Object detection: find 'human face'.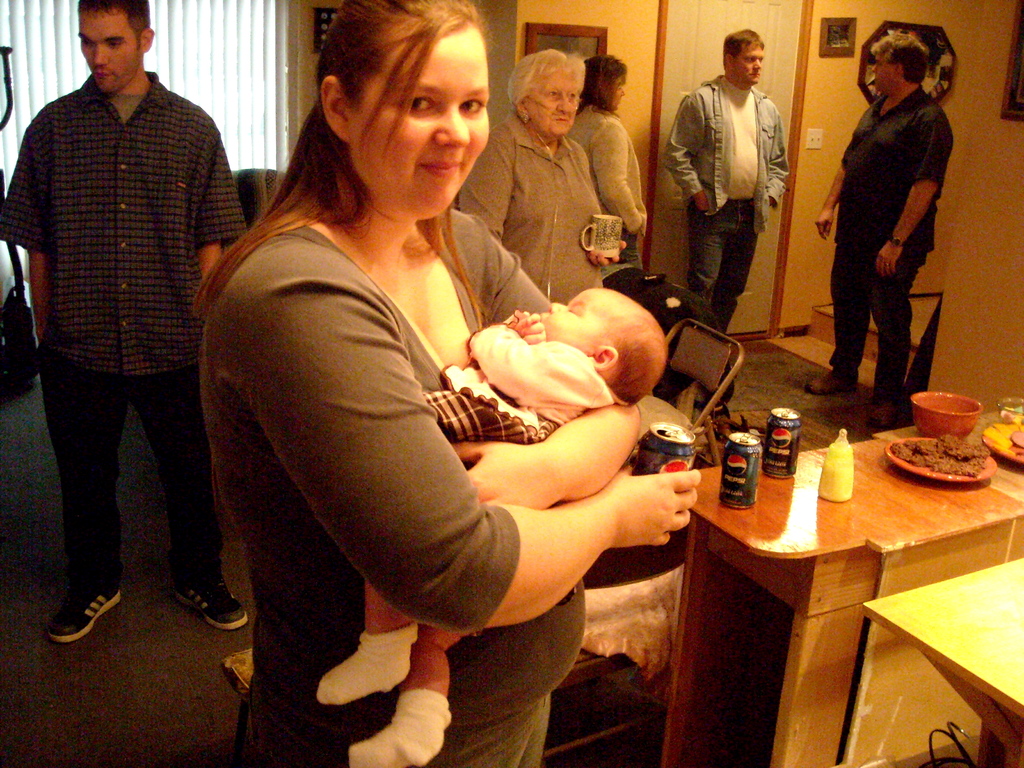
bbox=(872, 54, 898, 86).
